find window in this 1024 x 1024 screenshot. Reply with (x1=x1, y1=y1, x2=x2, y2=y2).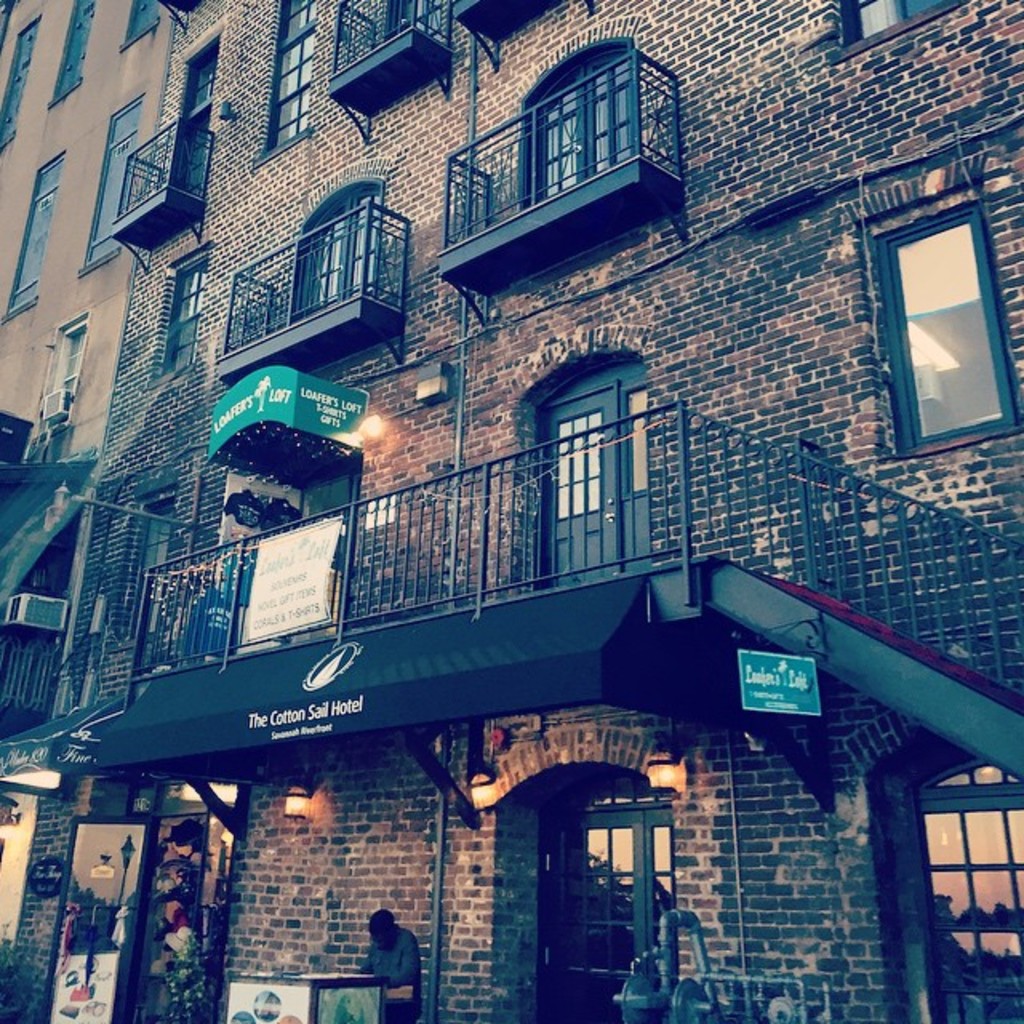
(x1=45, y1=0, x2=101, y2=112).
